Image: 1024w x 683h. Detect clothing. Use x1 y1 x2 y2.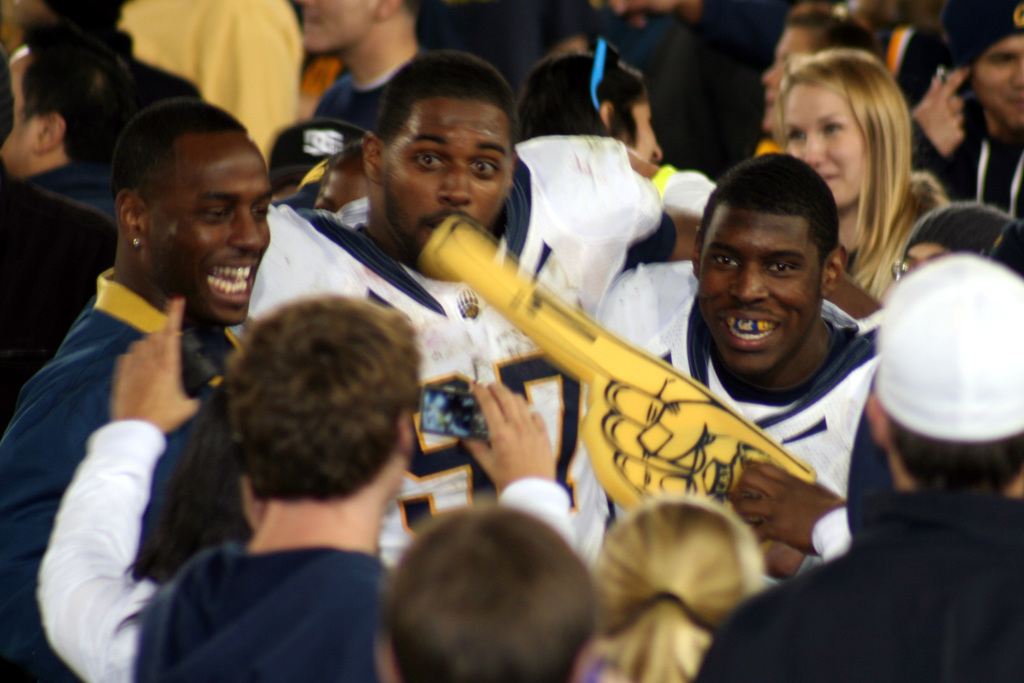
128 531 399 680.
